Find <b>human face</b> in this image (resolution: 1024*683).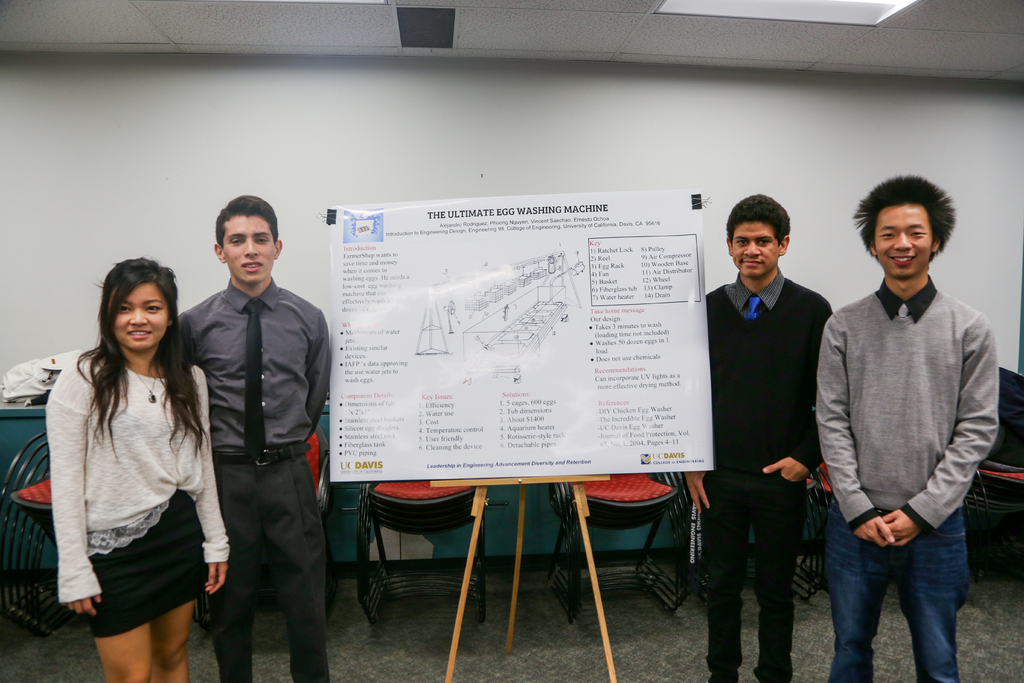
729,218,783,274.
